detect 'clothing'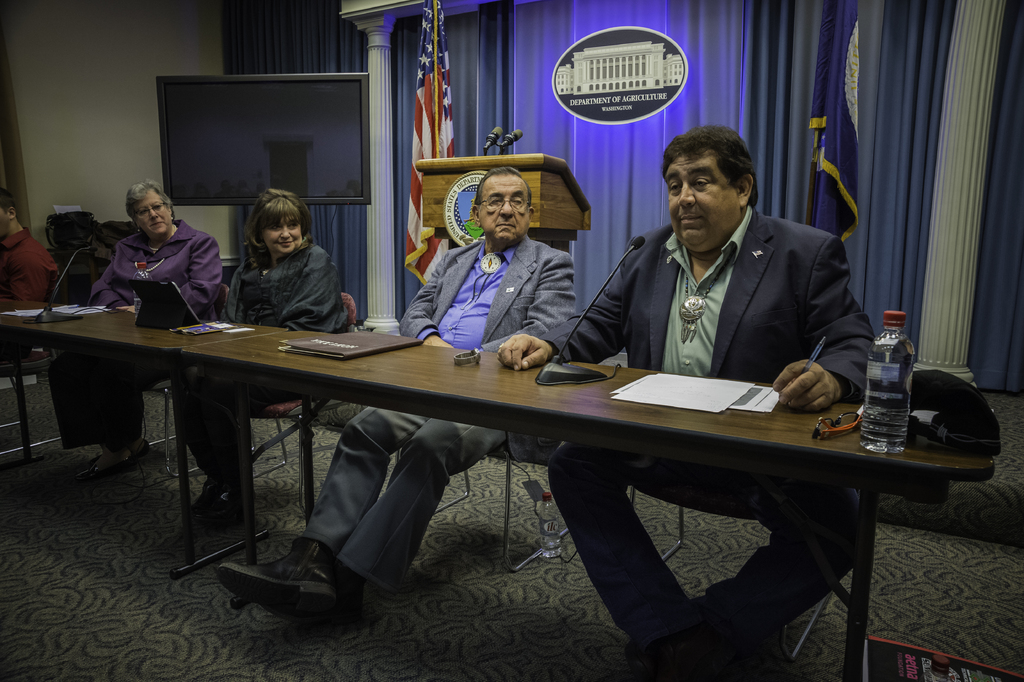
x1=169, y1=228, x2=350, y2=493
